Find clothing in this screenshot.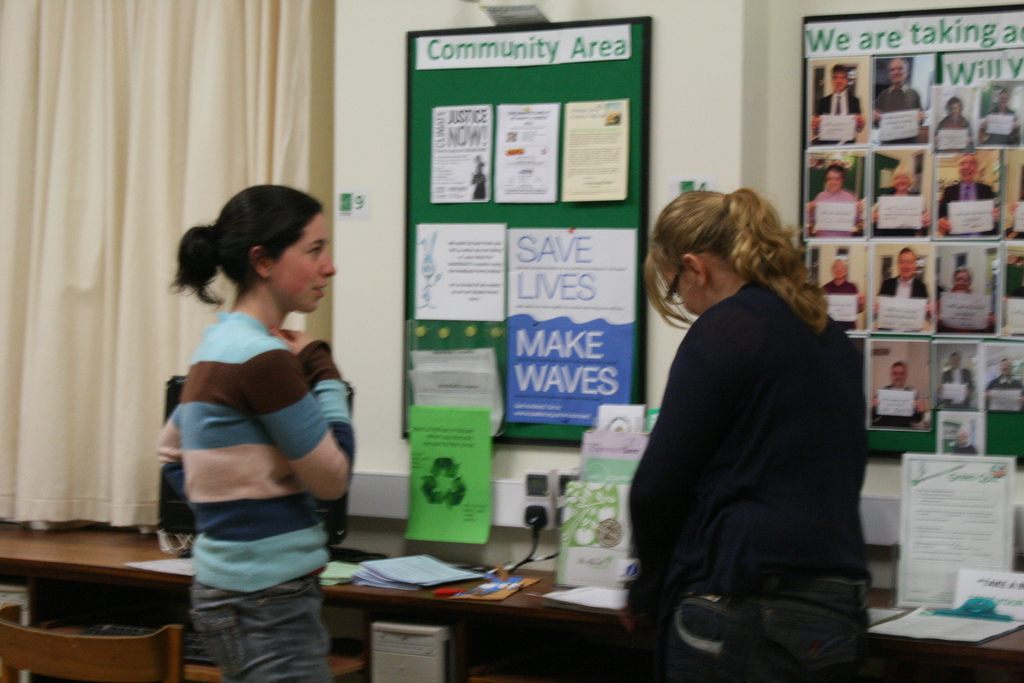
The bounding box for clothing is bbox=(942, 366, 971, 388).
